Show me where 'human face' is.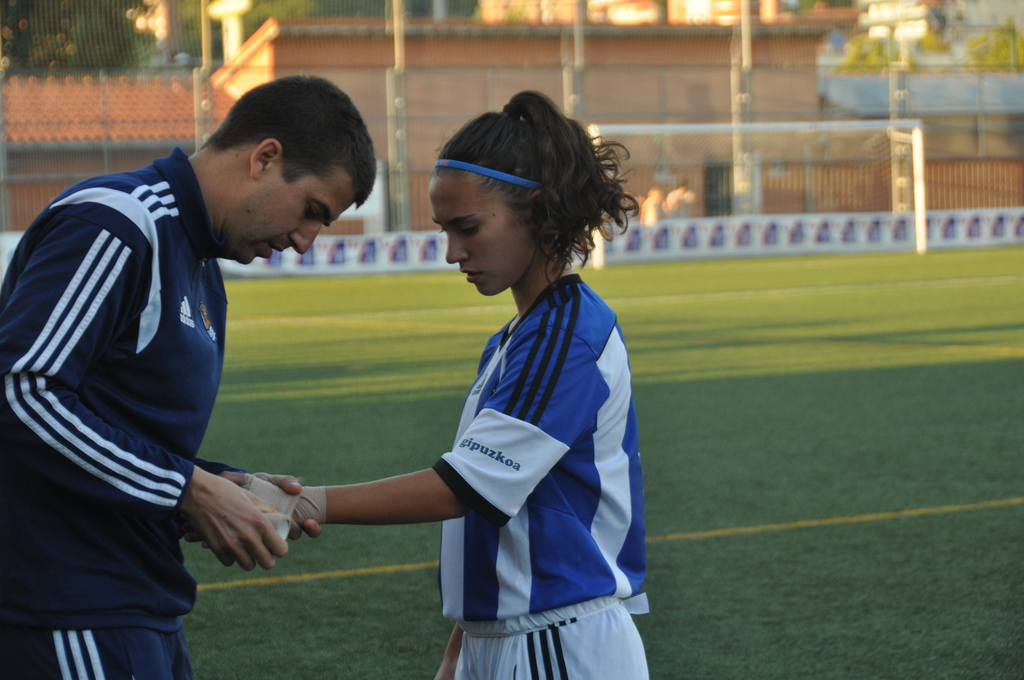
'human face' is at crop(224, 166, 356, 266).
